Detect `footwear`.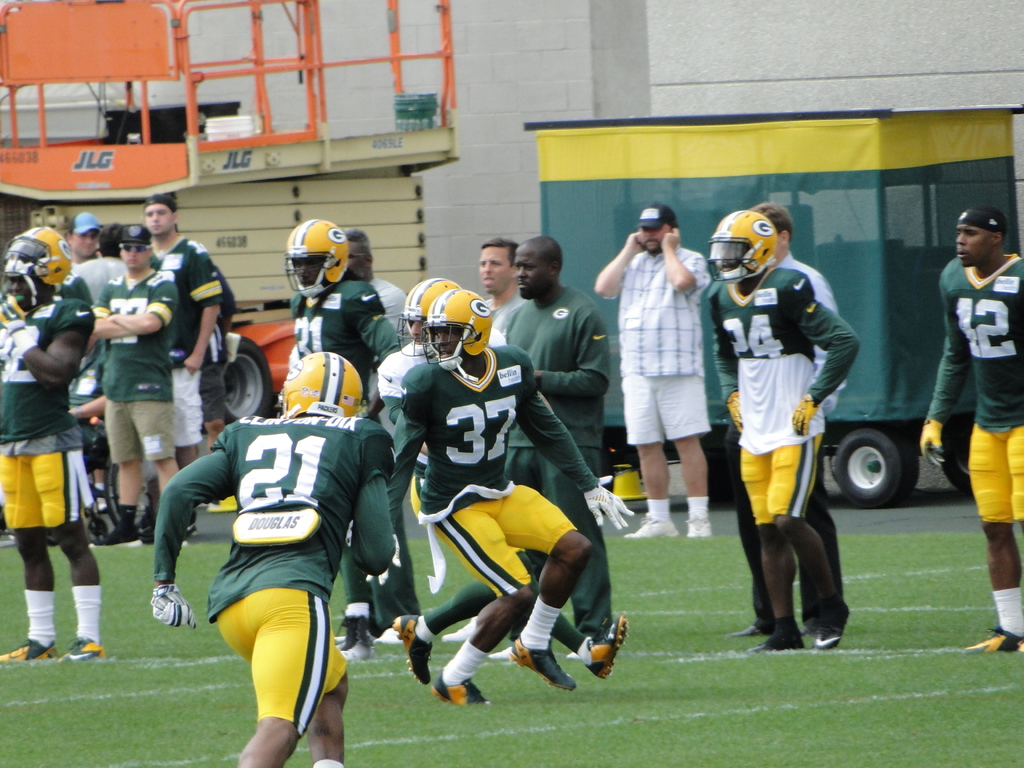
Detected at Rect(141, 520, 194, 550).
